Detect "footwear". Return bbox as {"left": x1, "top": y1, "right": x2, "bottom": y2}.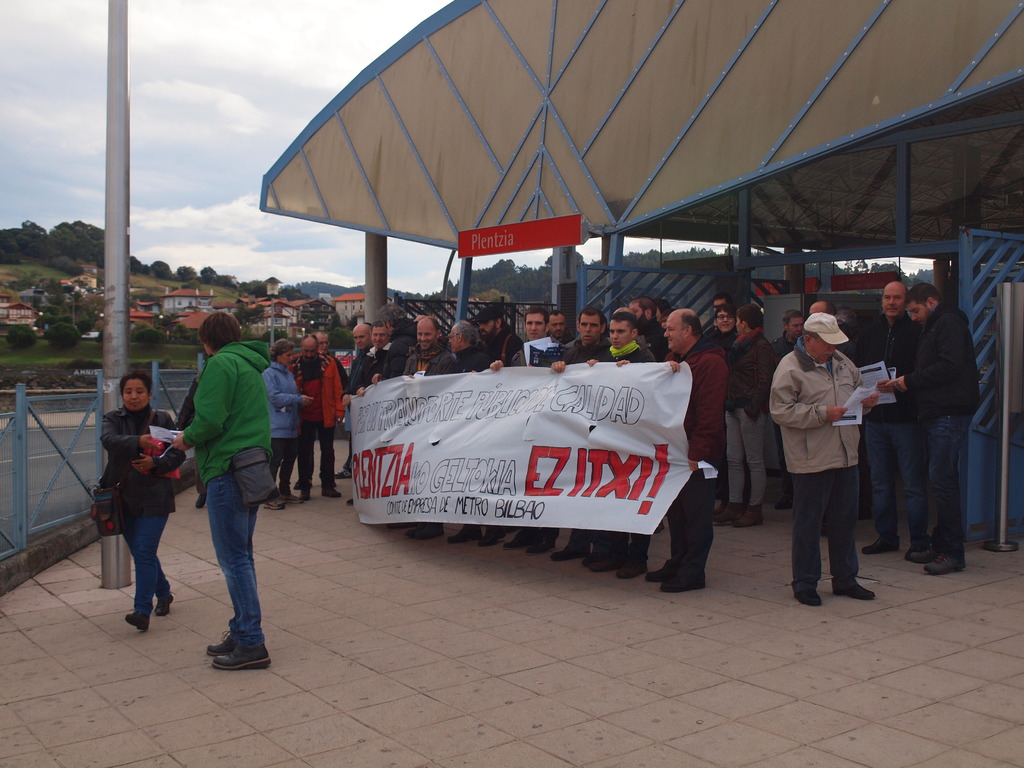
{"left": 731, "top": 505, "right": 763, "bottom": 529}.
